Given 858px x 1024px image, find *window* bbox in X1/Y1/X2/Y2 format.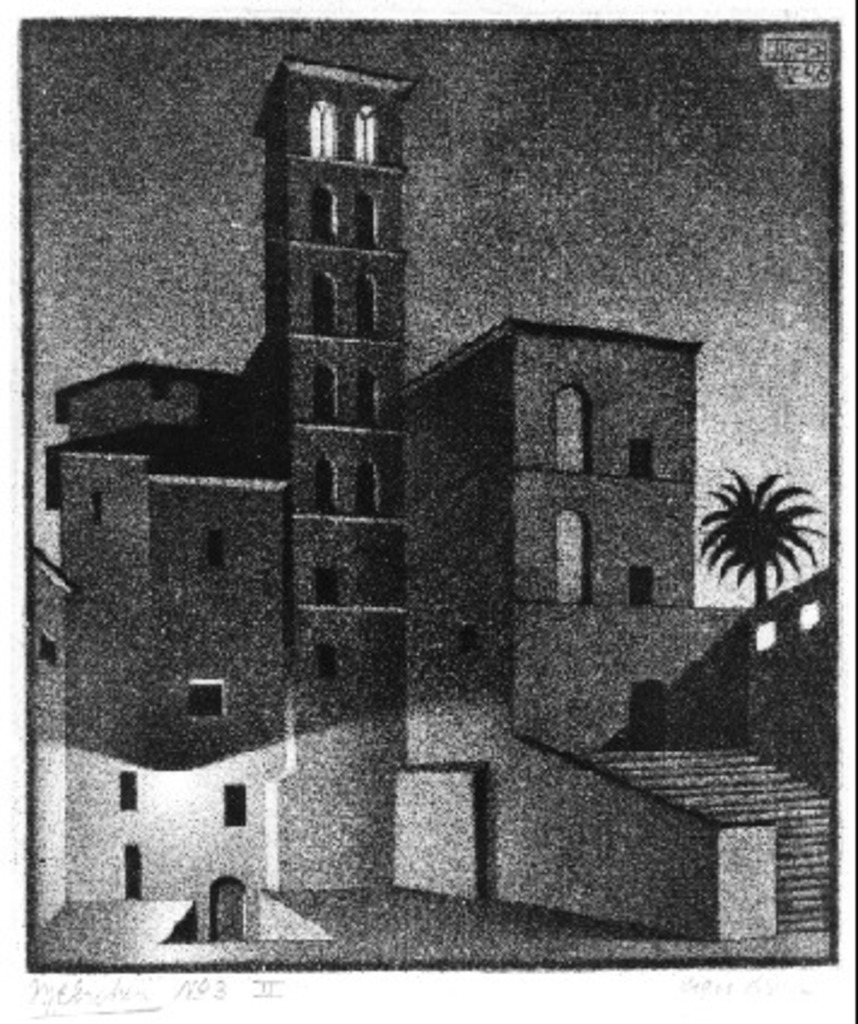
349/99/378/169.
